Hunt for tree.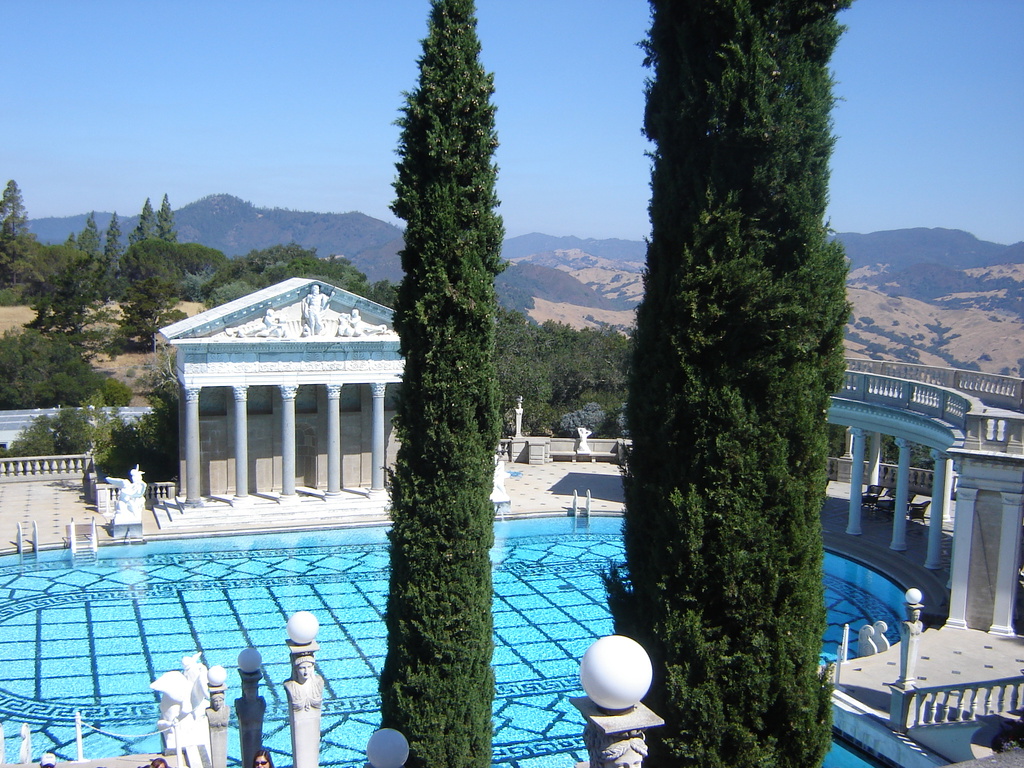
Hunted down at (x1=372, y1=0, x2=509, y2=767).
